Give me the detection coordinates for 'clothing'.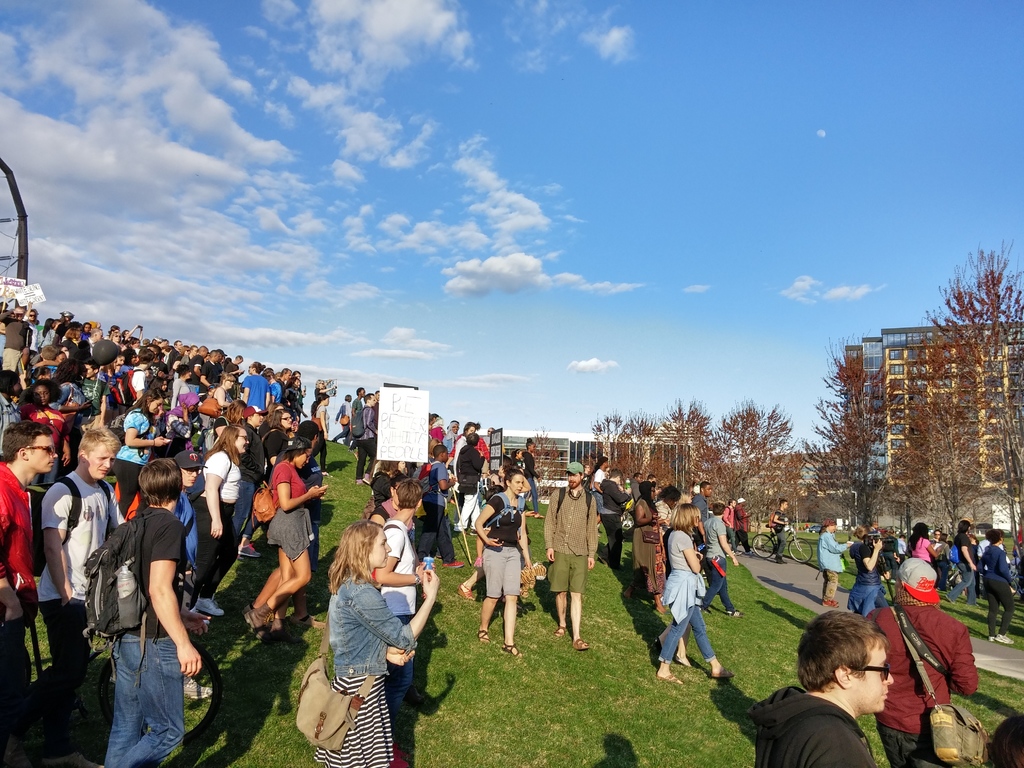
x1=188, y1=447, x2=243, y2=600.
